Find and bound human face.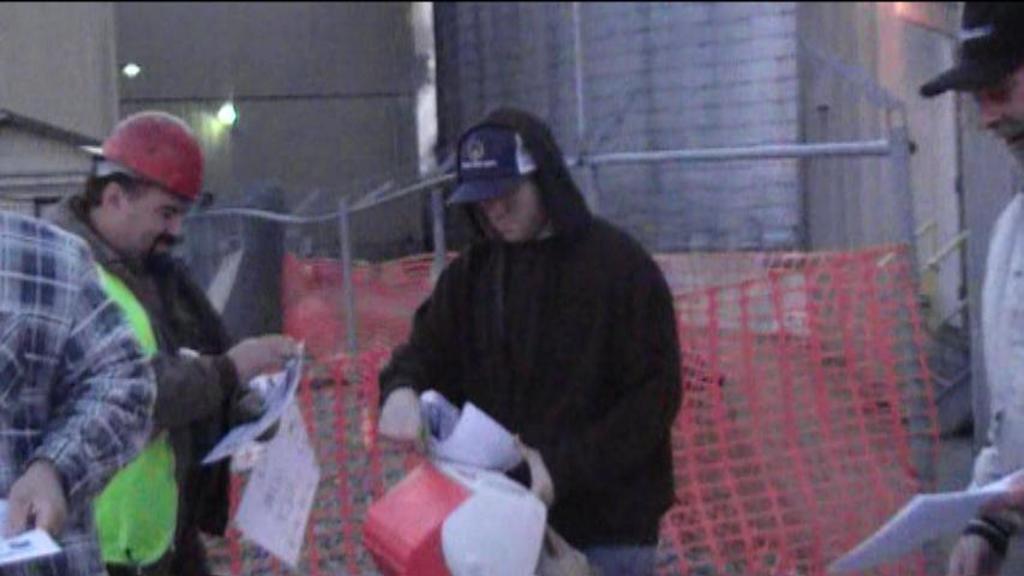
Bound: [110, 188, 190, 271].
